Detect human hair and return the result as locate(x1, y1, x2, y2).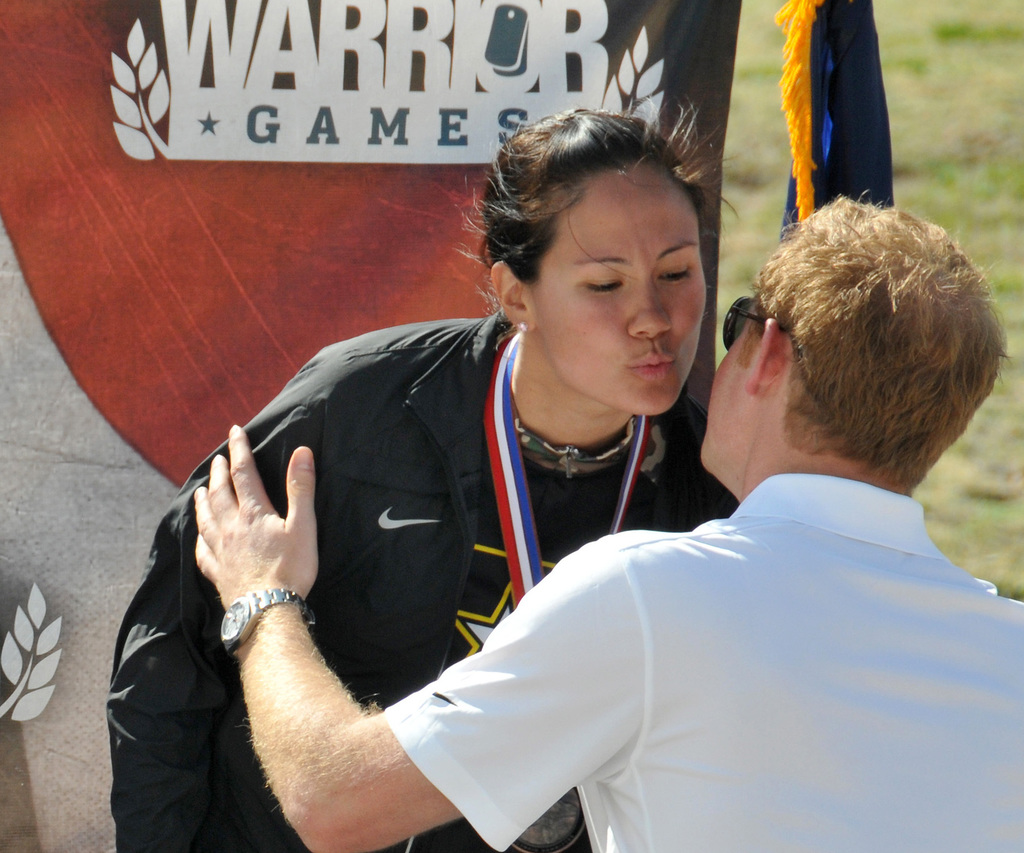
locate(745, 196, 993, 511).
